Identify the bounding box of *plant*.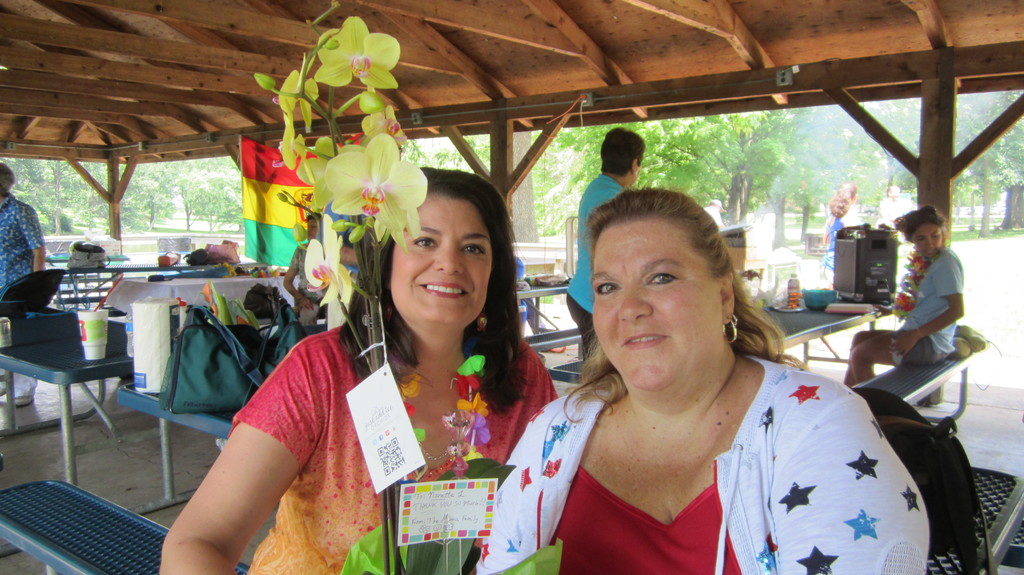
<region>860, 212, 877, 229</region>.
